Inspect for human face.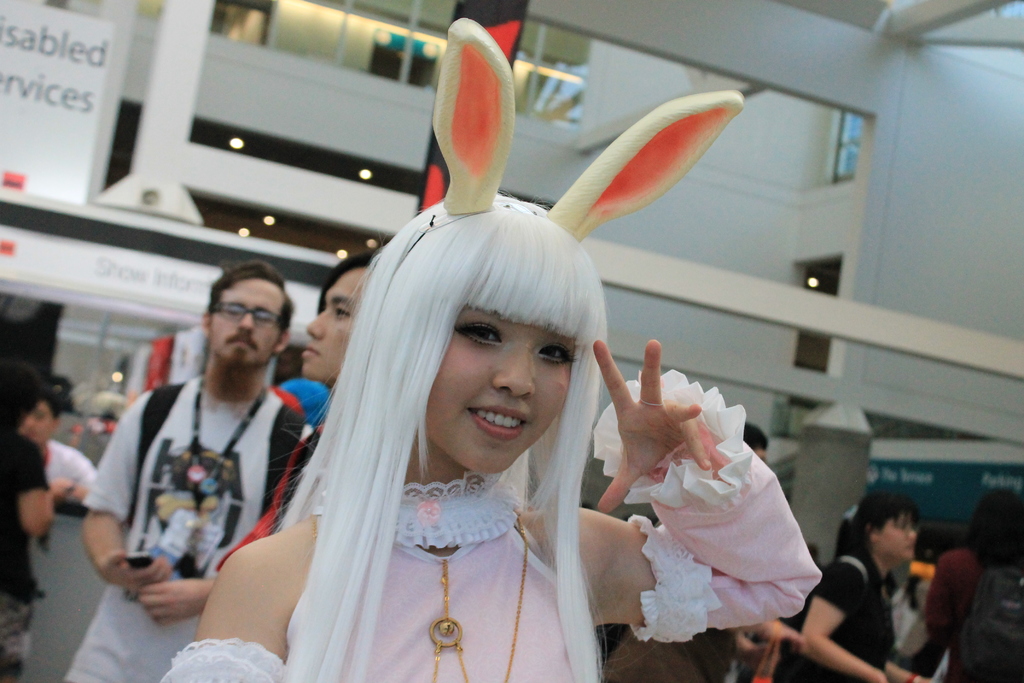
Inspection: rect(212, 280, 287, 368).
